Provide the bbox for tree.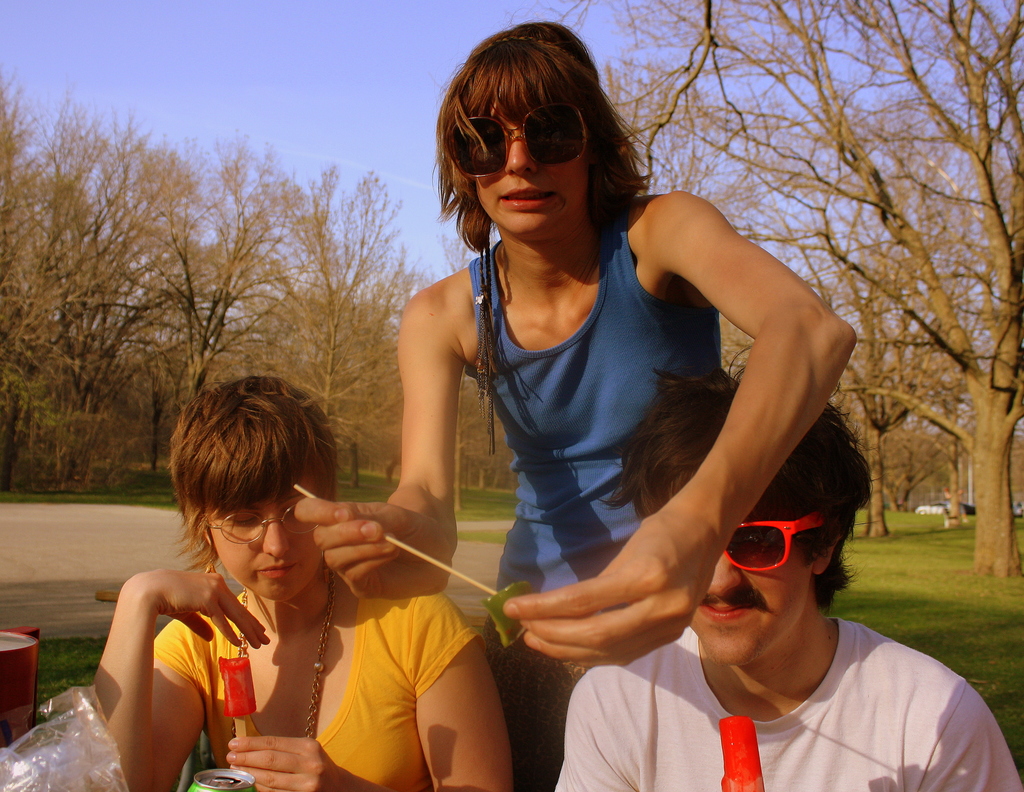
497, 0, 1023, 597.
